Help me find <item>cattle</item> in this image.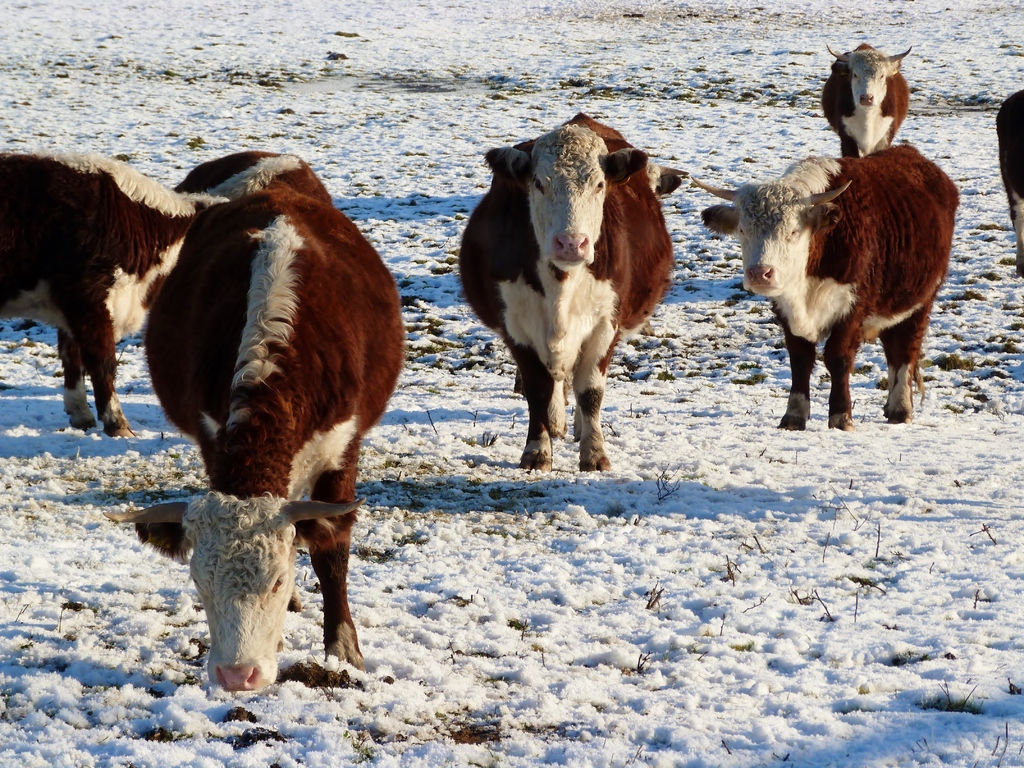
Found it: 0:135:228:430.
